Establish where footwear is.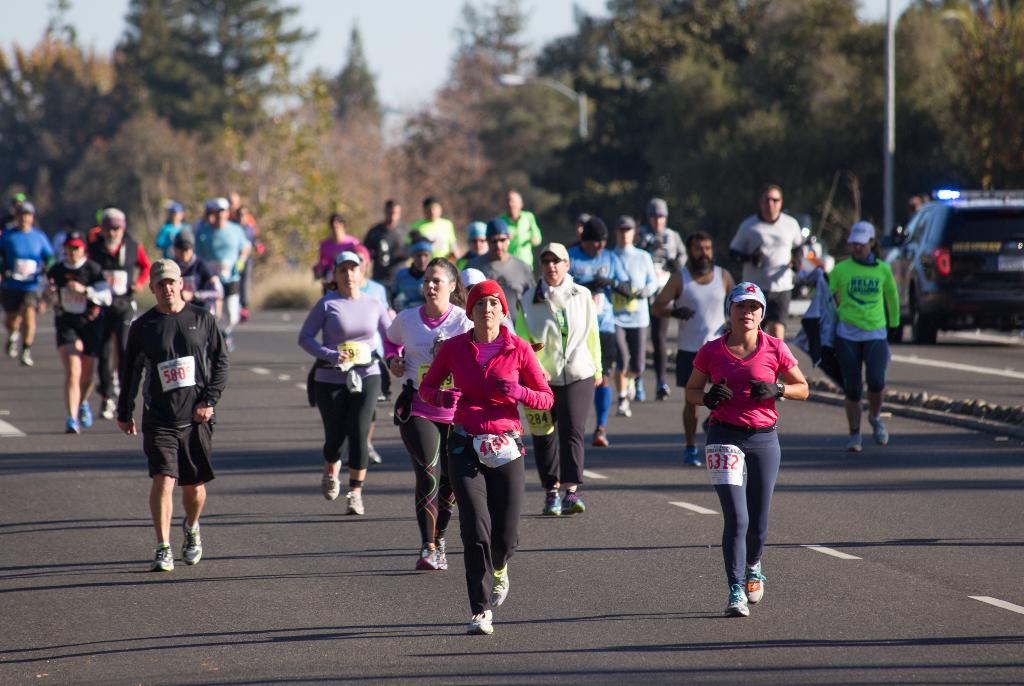
Established at bbox=(184, 526, 199, 568).
